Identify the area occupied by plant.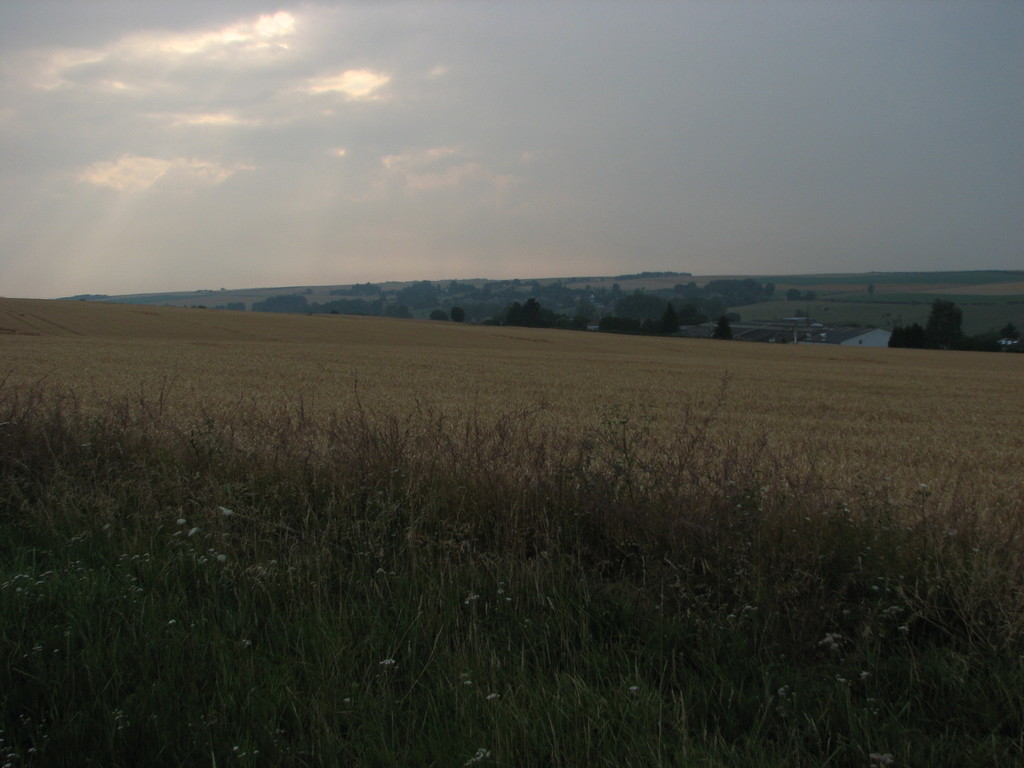
Area: Rect(945, 317, 1020, 356).
